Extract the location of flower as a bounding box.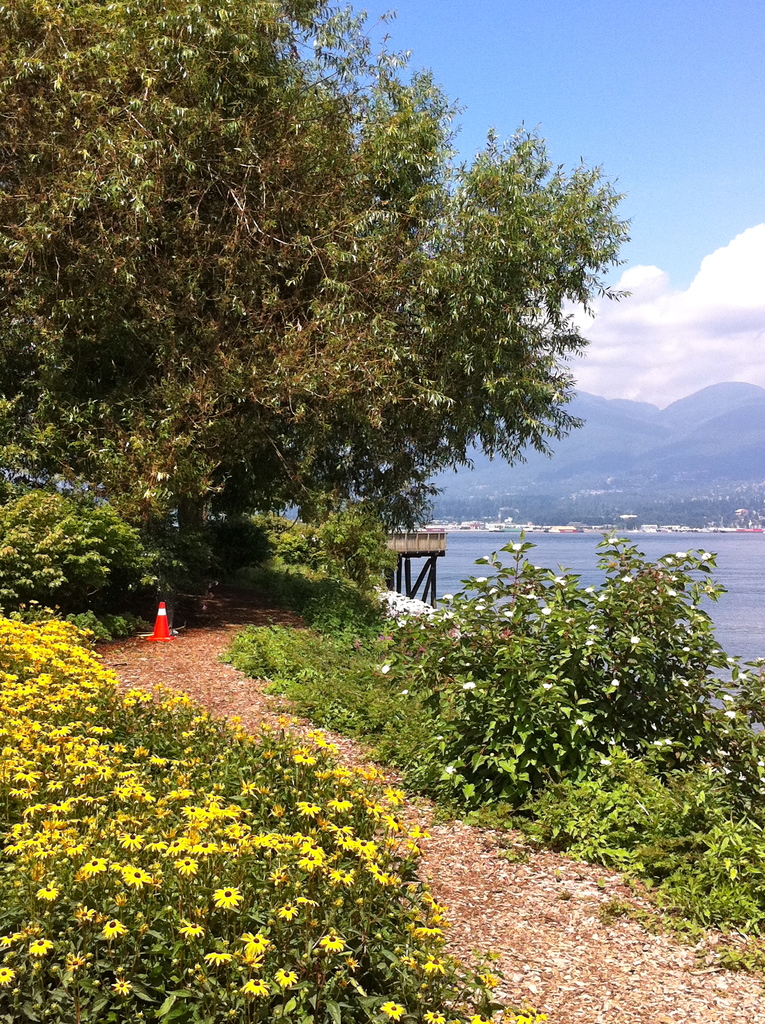
box=[214, 886, 240, 909].
